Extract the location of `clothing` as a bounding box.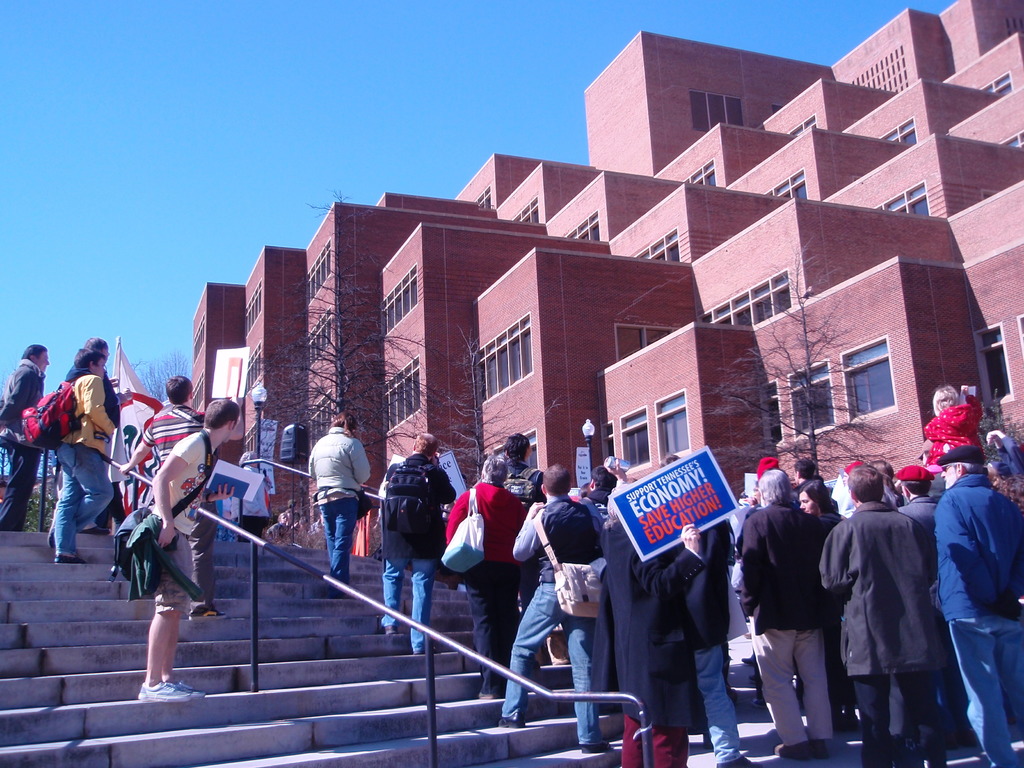
left=445, top=468, right=516, bottom=680.
